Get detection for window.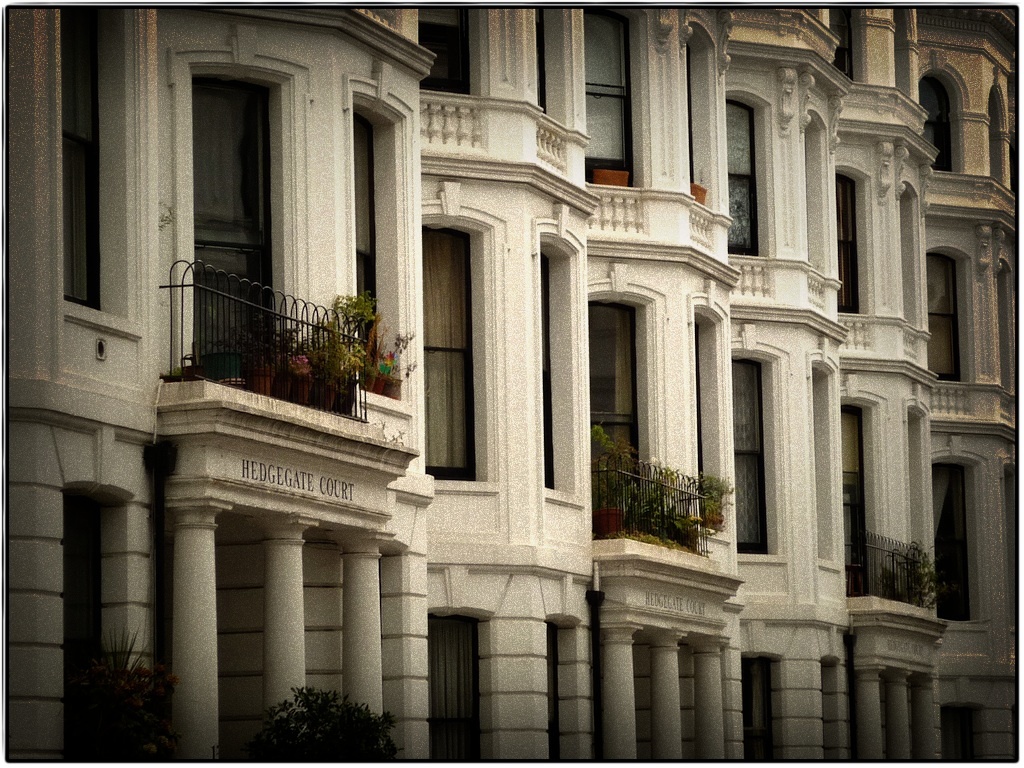
Detection: detection(836, 402, 871, 600).
